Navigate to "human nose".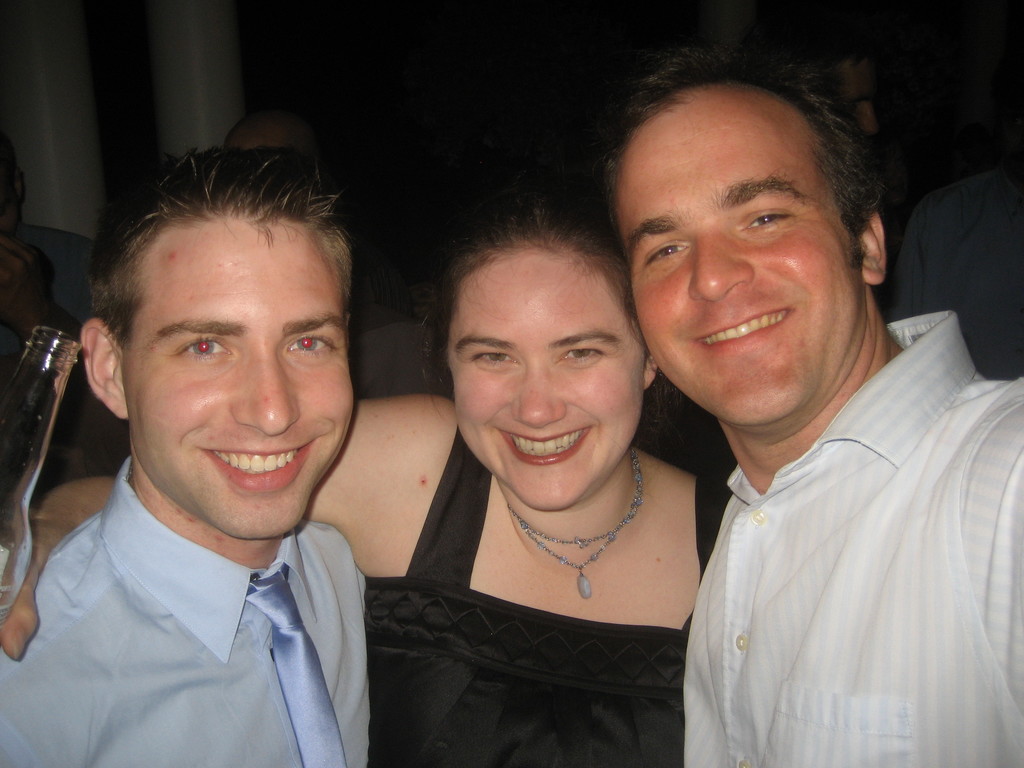
Navigation target: <box>511,362,566,428</box>.
